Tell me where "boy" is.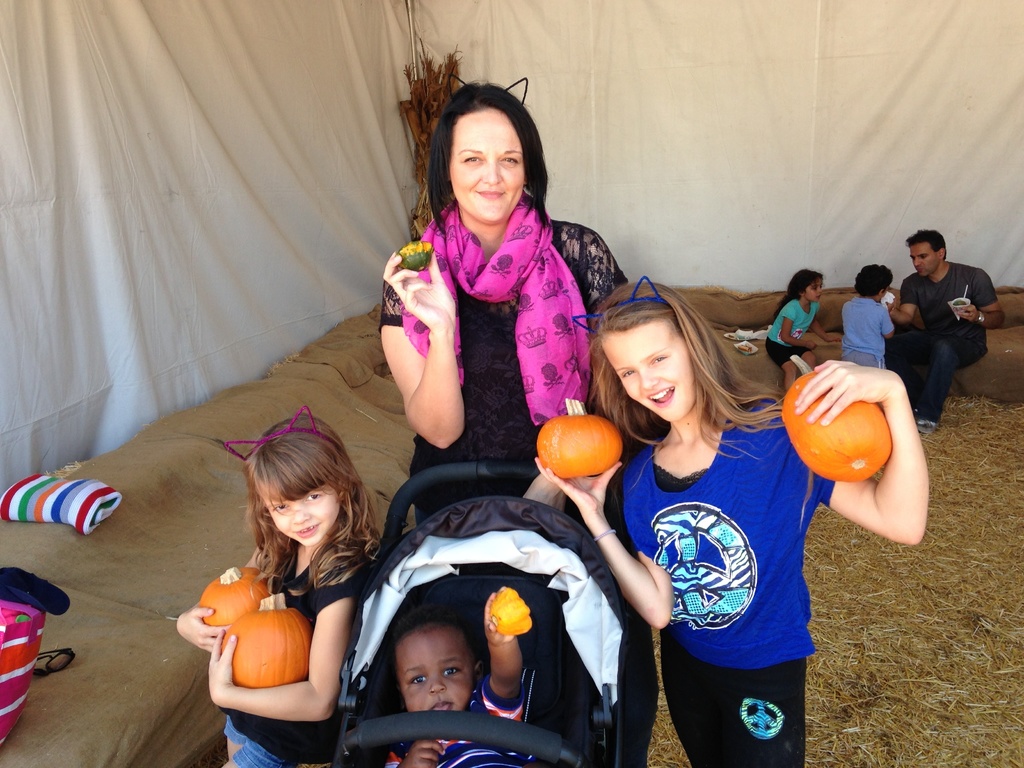
"boy" is at BBox(382, 586, 527, 767).
